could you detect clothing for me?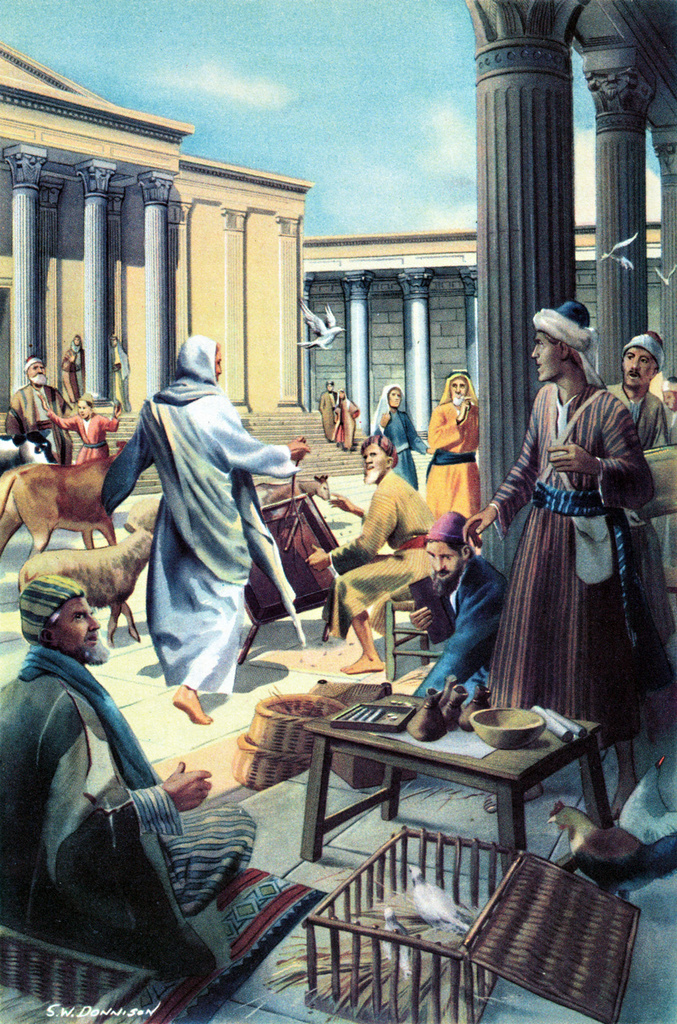
Detection result: Rect(461, 348, 655, 732).
